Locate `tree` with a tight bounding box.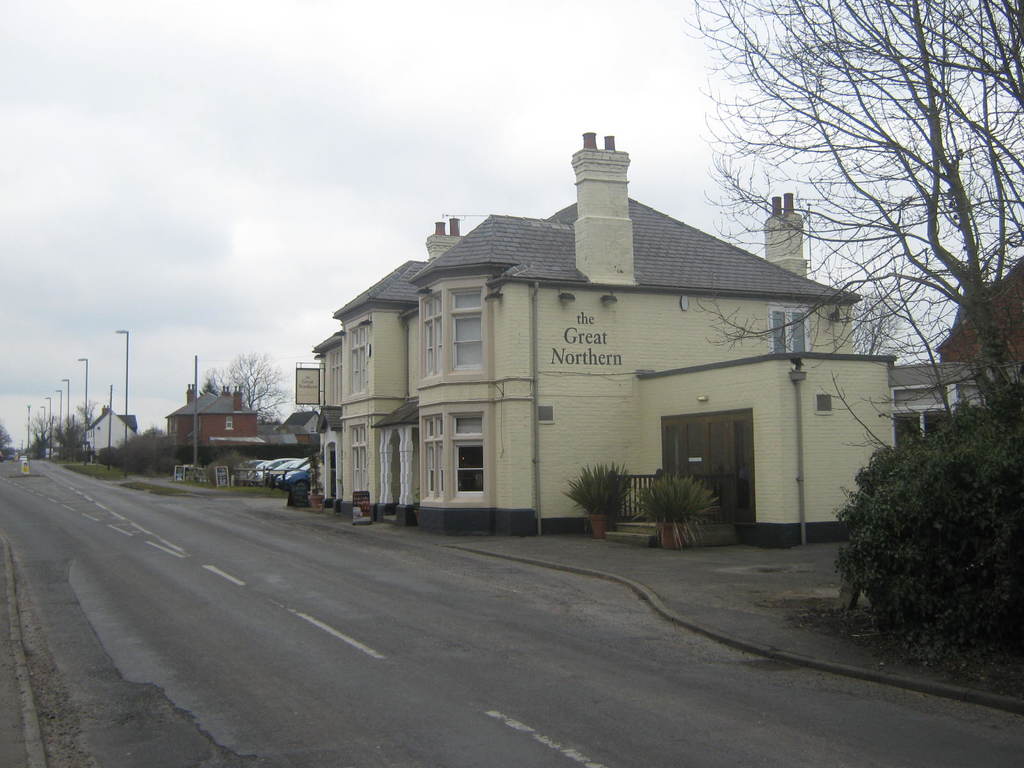
[x1=205, y1=347, x2=299, y2=423].
